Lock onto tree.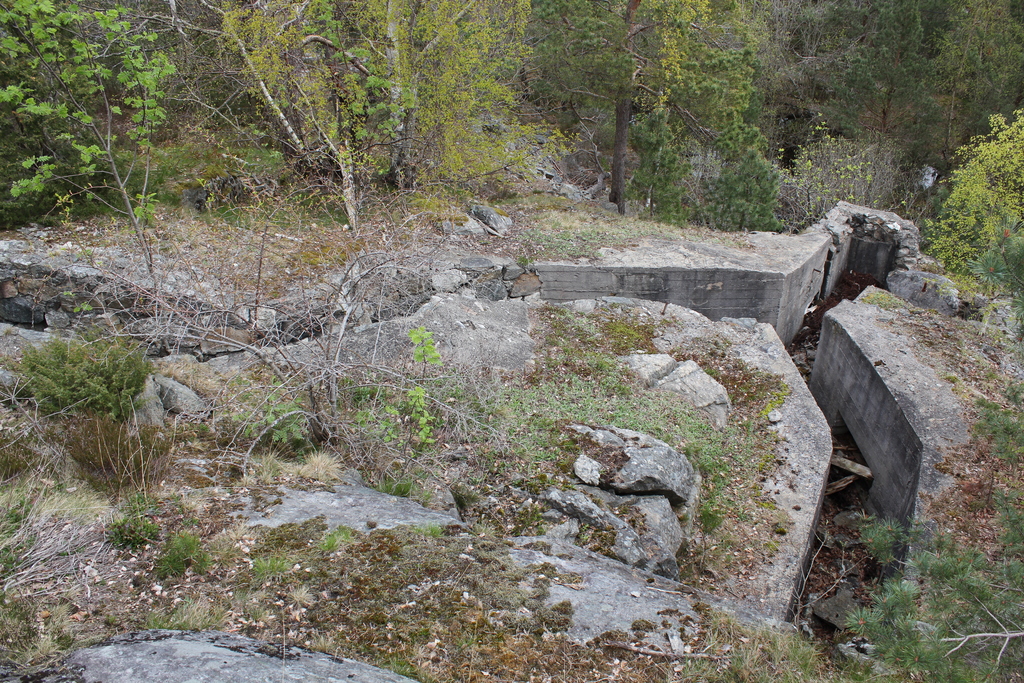
Locked: 848, 381, 1023, 682.
